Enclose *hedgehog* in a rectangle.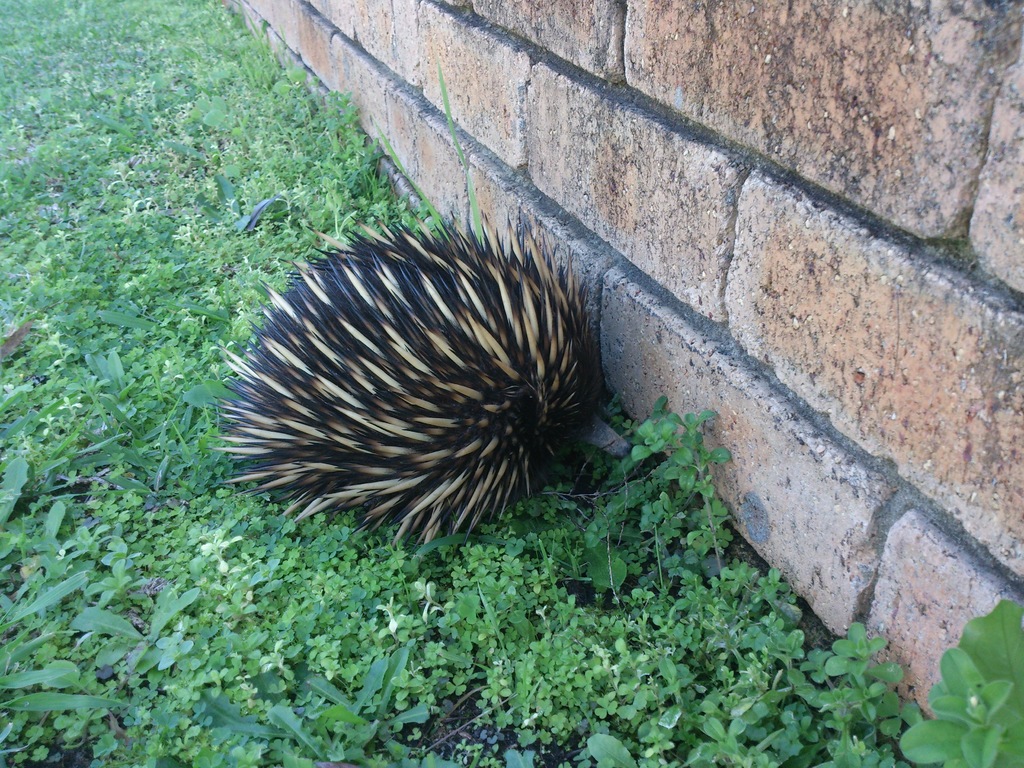
crop(201, 204, 609, 550).
